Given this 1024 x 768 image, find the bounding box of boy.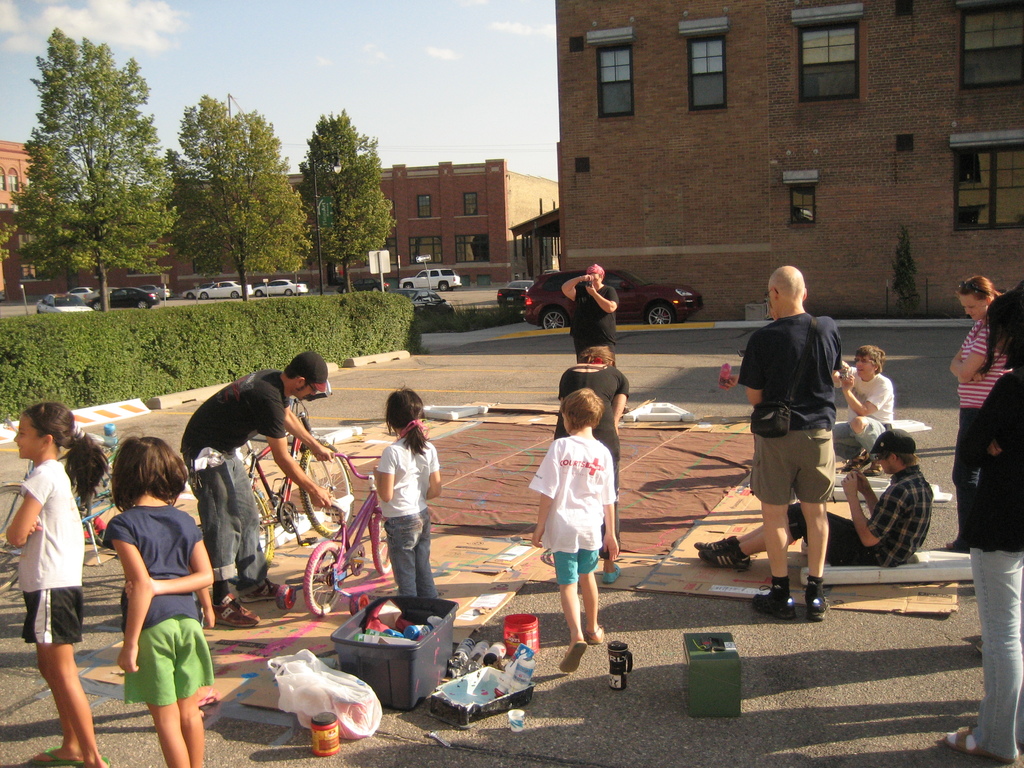
select_region(523, 391, 628, 684).
